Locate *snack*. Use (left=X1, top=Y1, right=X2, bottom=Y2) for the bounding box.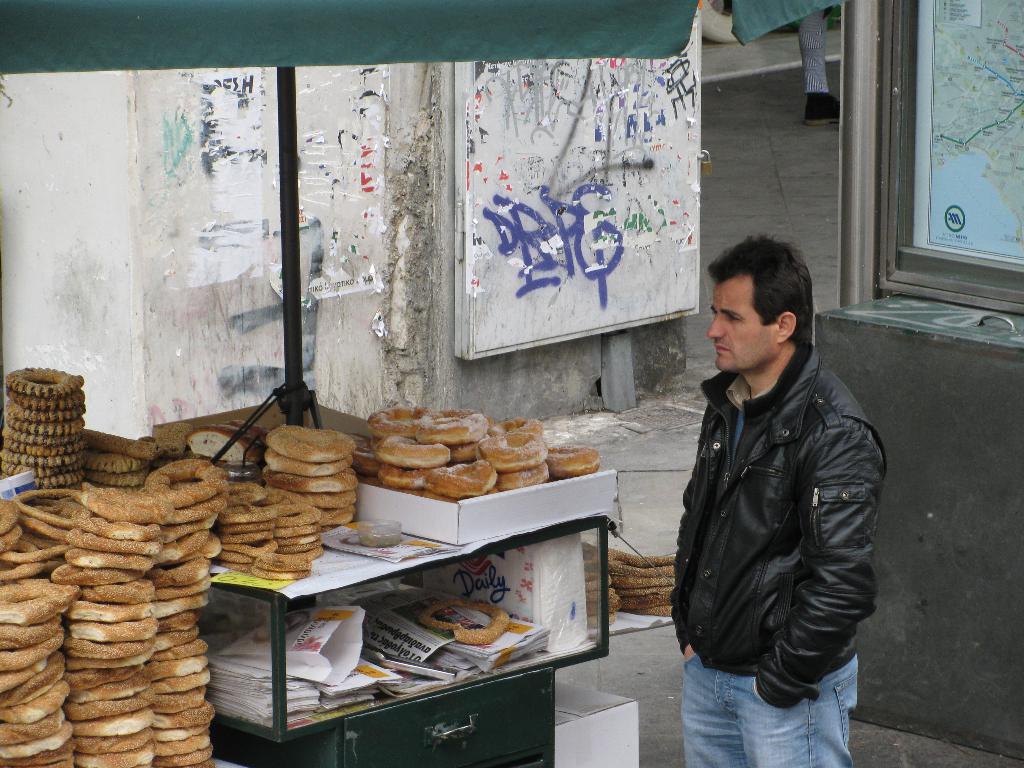
(left=189, top=419, right=267, bottom=463).
